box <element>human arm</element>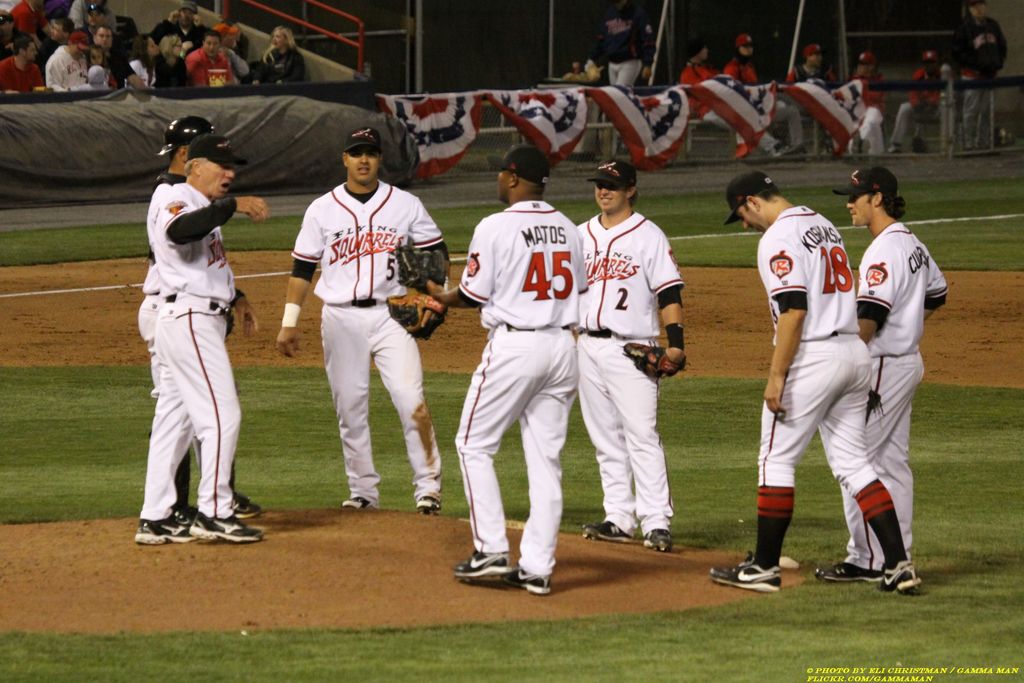
<region>156, 184, 273, 242</region>
